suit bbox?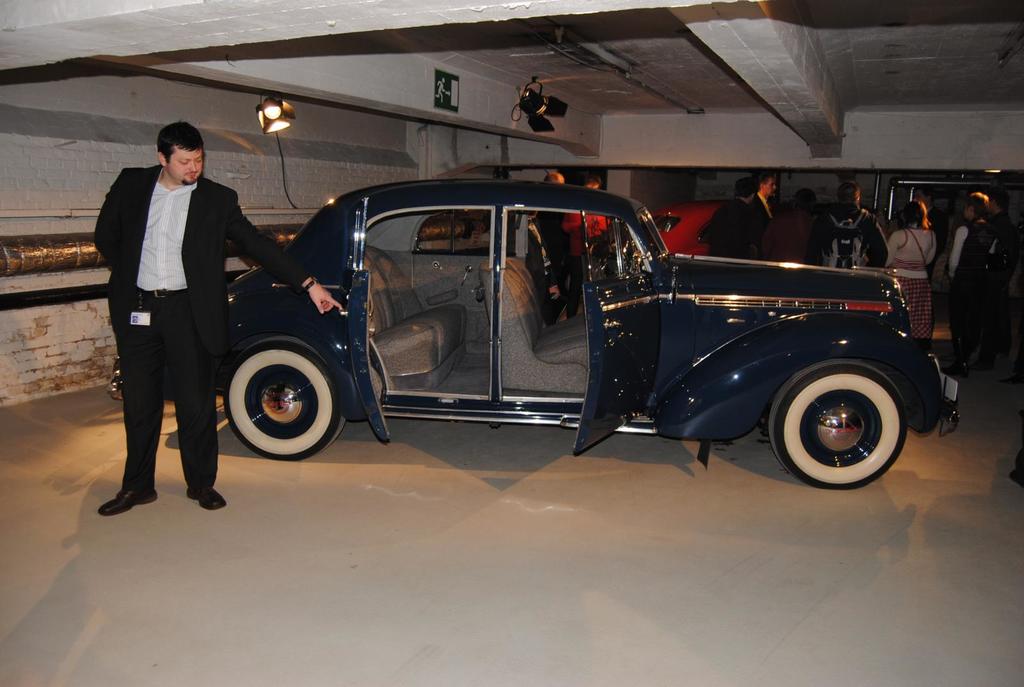
705,198,764,257
